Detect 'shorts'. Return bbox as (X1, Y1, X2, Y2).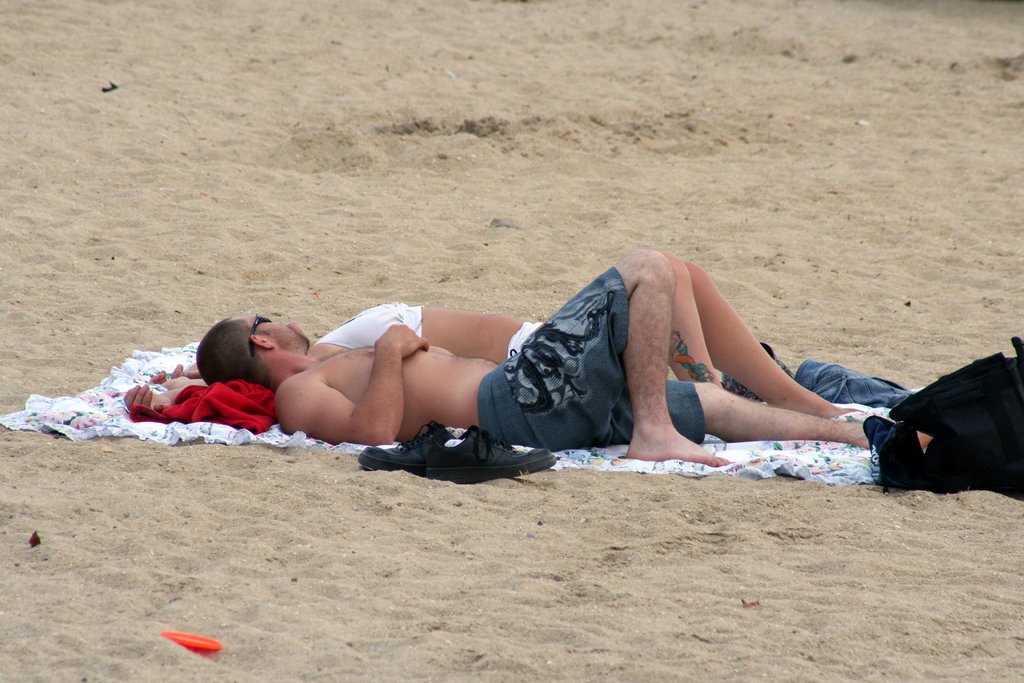
(477, 267, 704, 451).
